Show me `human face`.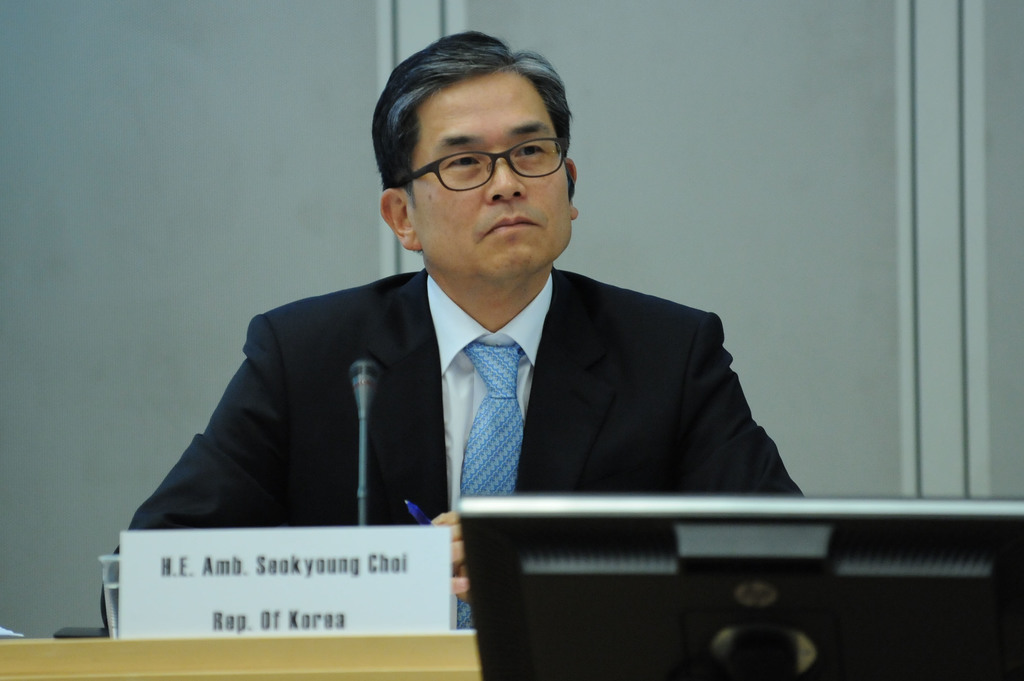
`human face` is here: bbox=(408, 77, 569, 278).
